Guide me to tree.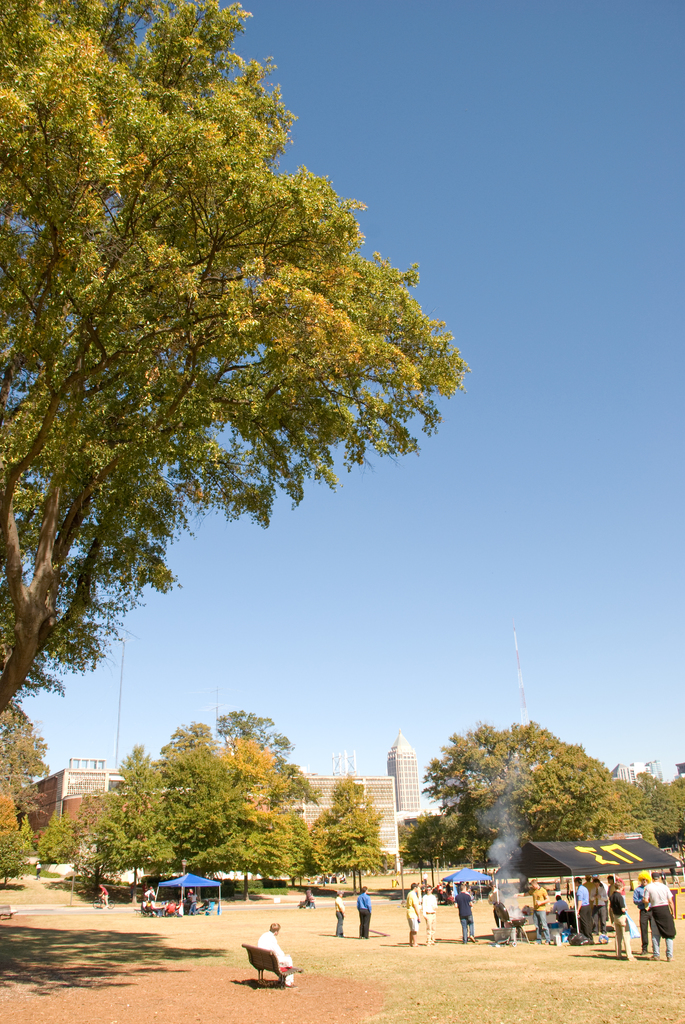
Guidance: [628, 757, 684, 853].
